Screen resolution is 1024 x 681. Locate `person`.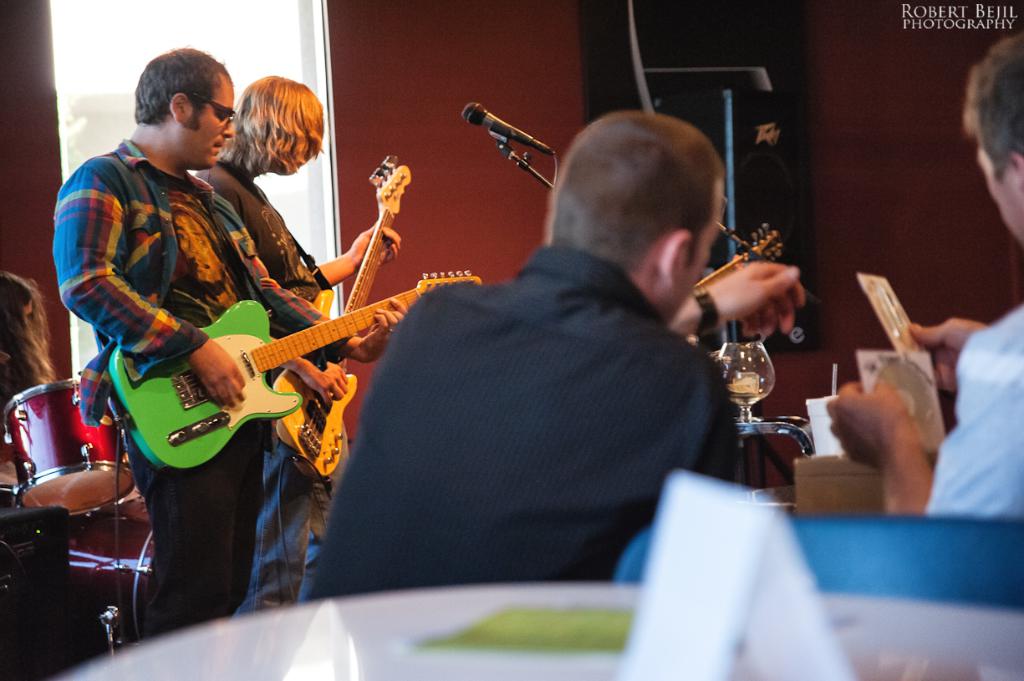
(x1=826, y1=26, x2=1023, y2=525).
